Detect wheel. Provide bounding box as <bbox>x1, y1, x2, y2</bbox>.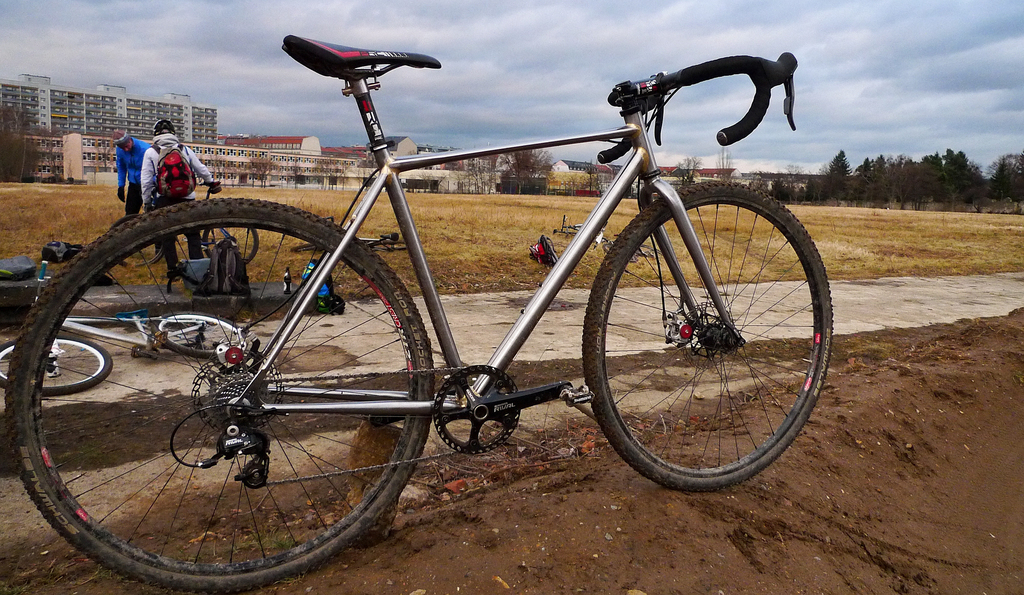
<bbox>207, 229, 262, 271</bbox>.
